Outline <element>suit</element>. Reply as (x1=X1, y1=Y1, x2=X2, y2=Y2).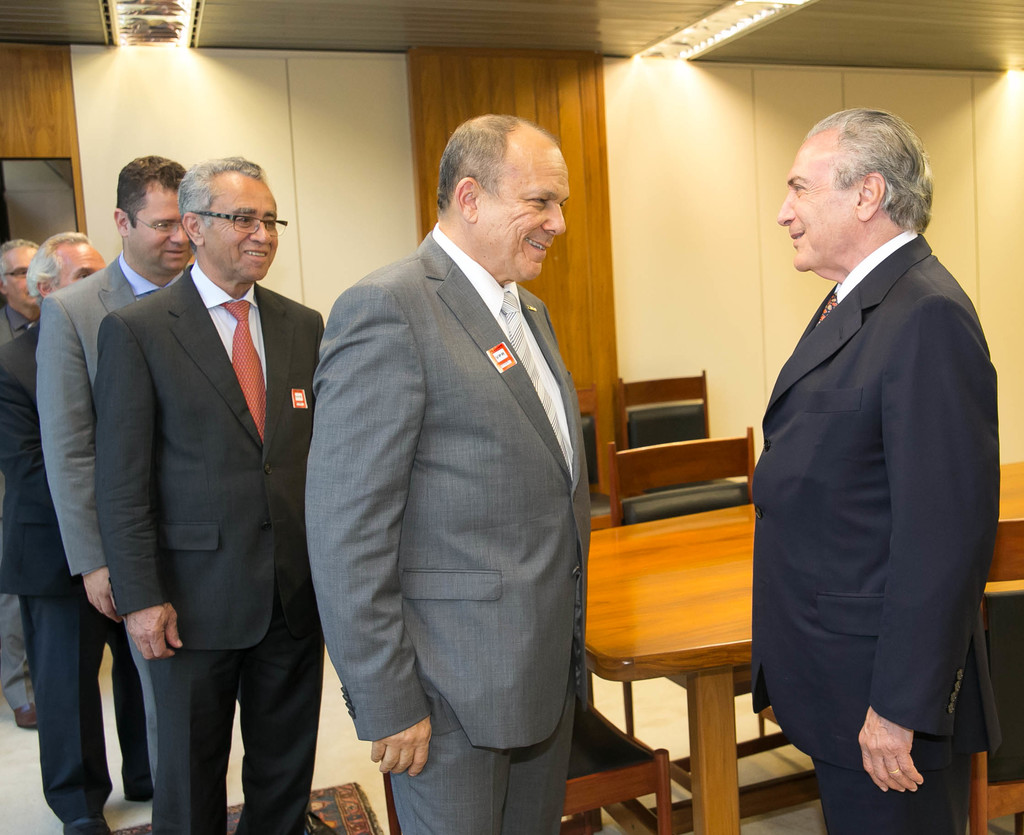
(x1=748, y1=227, x2=1000, y2=834).
